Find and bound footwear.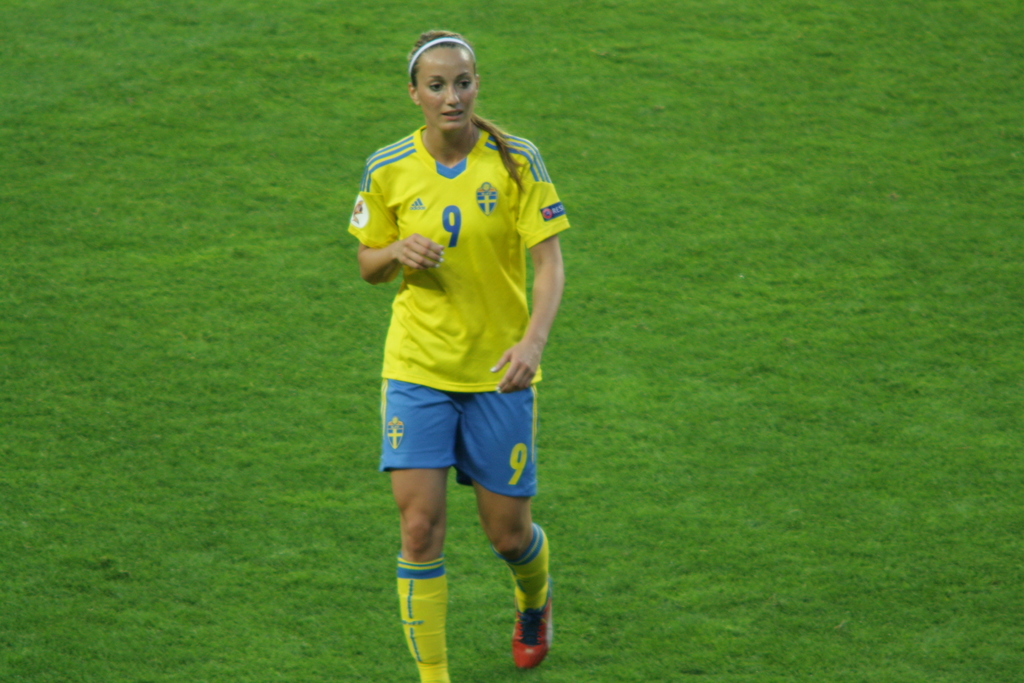
Bound: (left=504, top=593, right=557, bottom=677).
